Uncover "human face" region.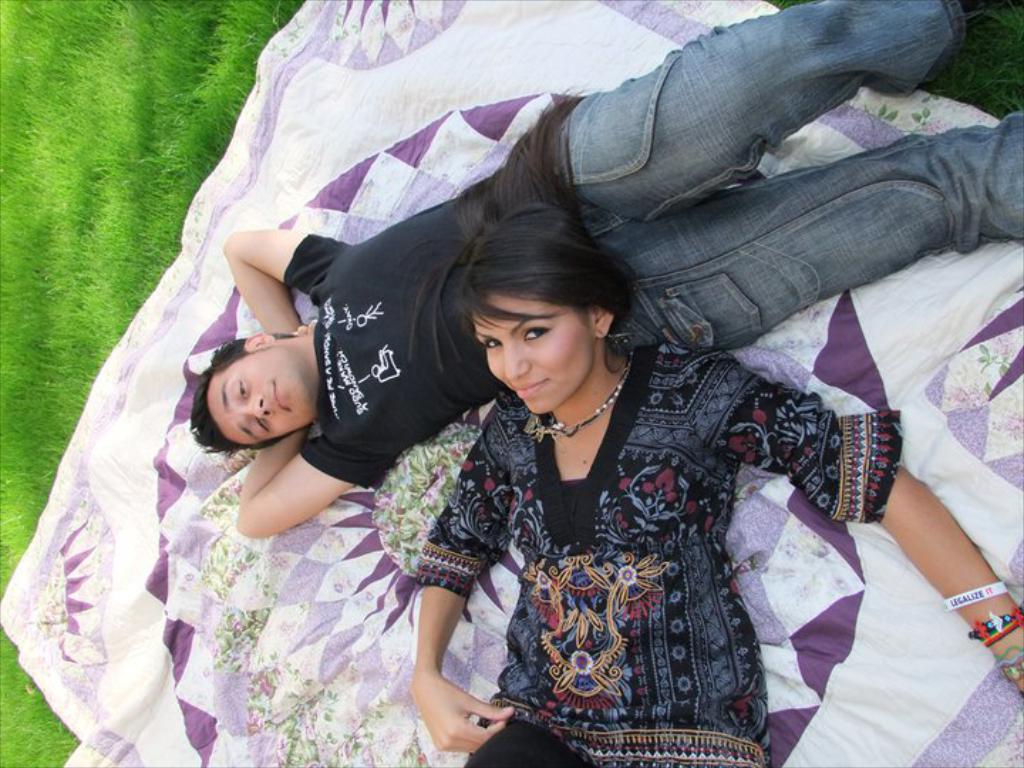
Uncovered: [x1=482, y1=296, x2=594, y2=414].
